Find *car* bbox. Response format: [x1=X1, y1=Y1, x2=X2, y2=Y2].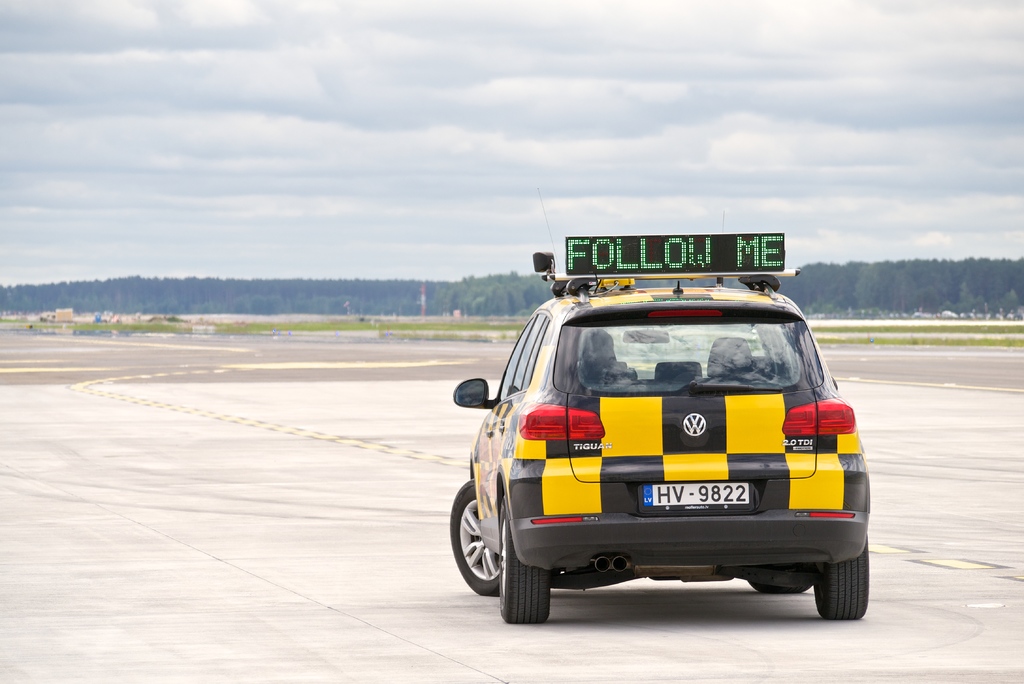
[x1=443, y1=234, x2=876, y2=623].
